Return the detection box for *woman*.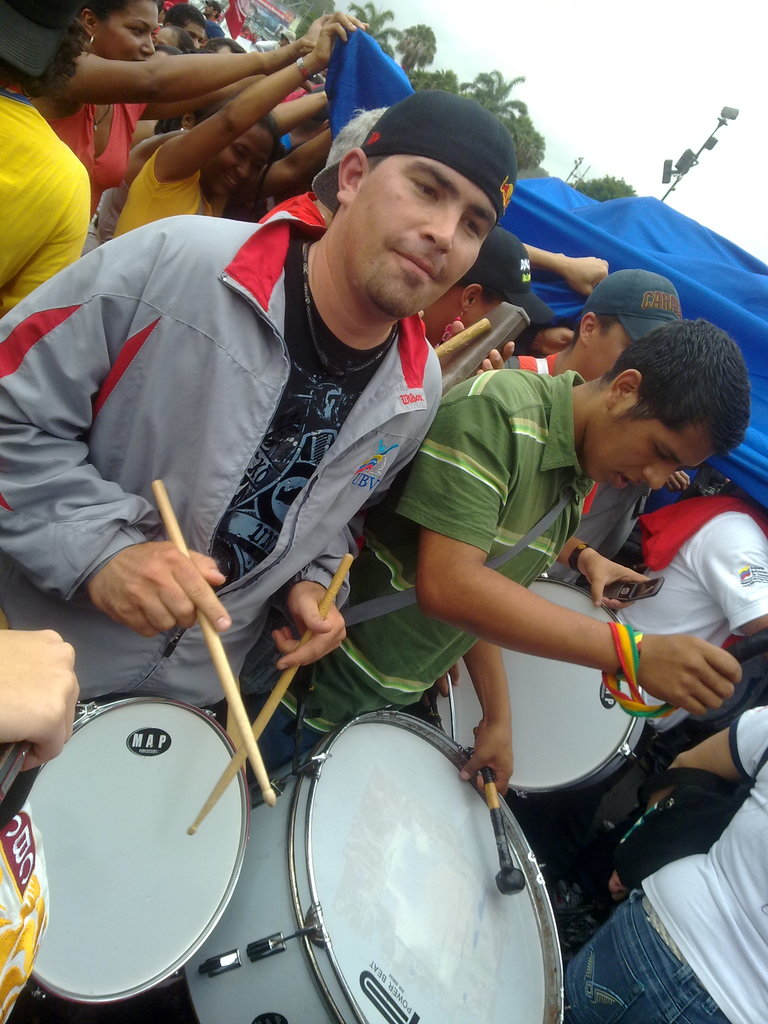
bbox(47, 0, 406, 227).
